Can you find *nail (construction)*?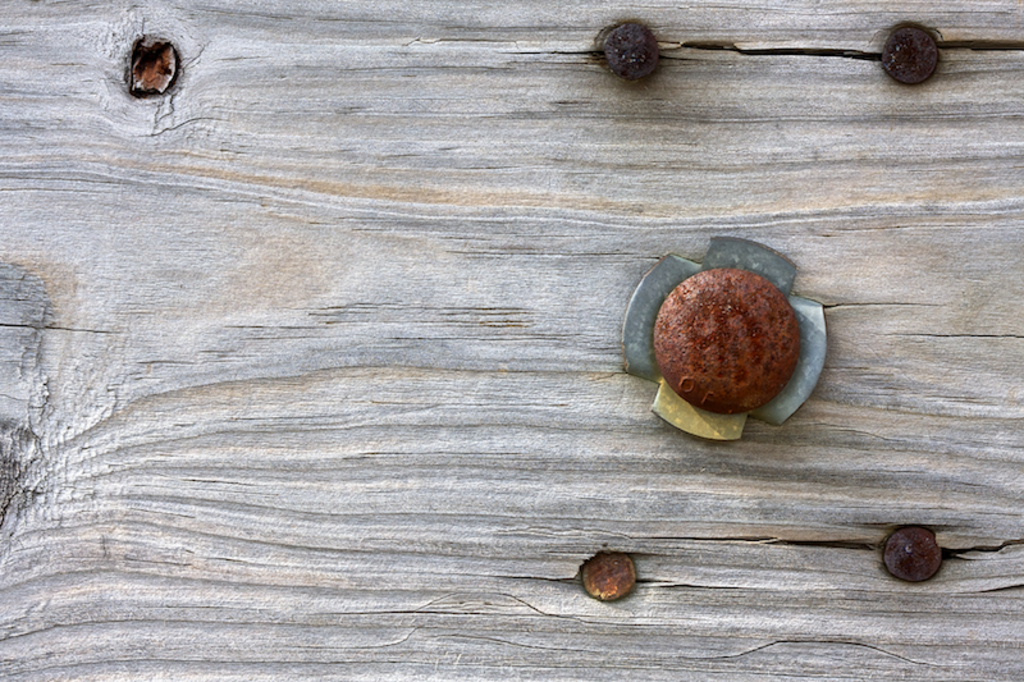
Yes, bounding box: <box>127,36,182,99</box>.
